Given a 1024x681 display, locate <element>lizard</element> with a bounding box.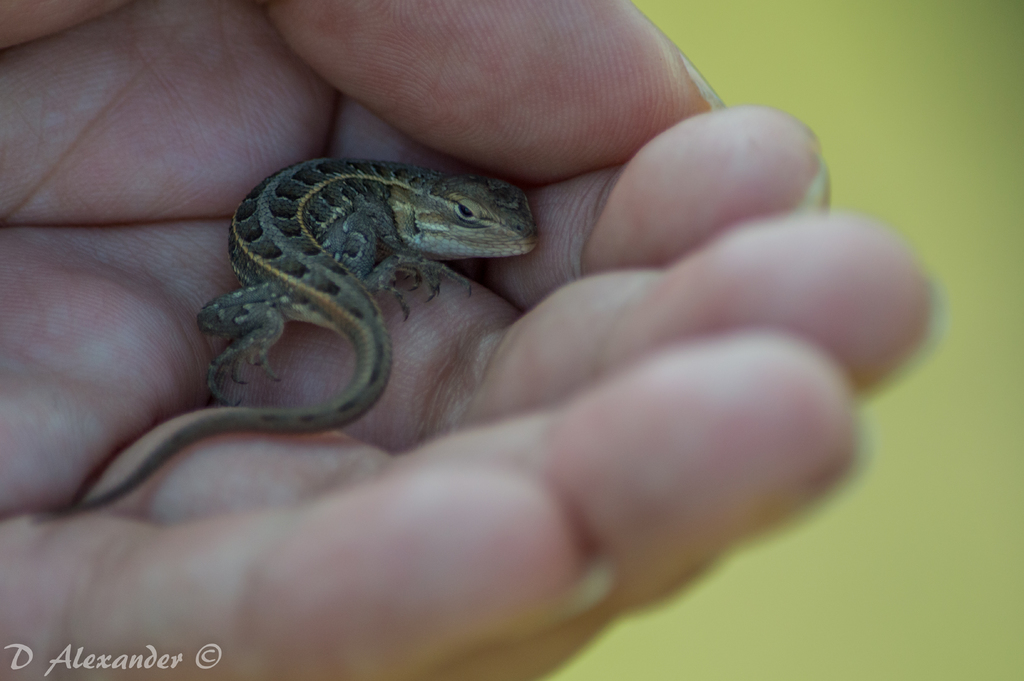
Located: <region>180, 167, 529, 480</region>.
